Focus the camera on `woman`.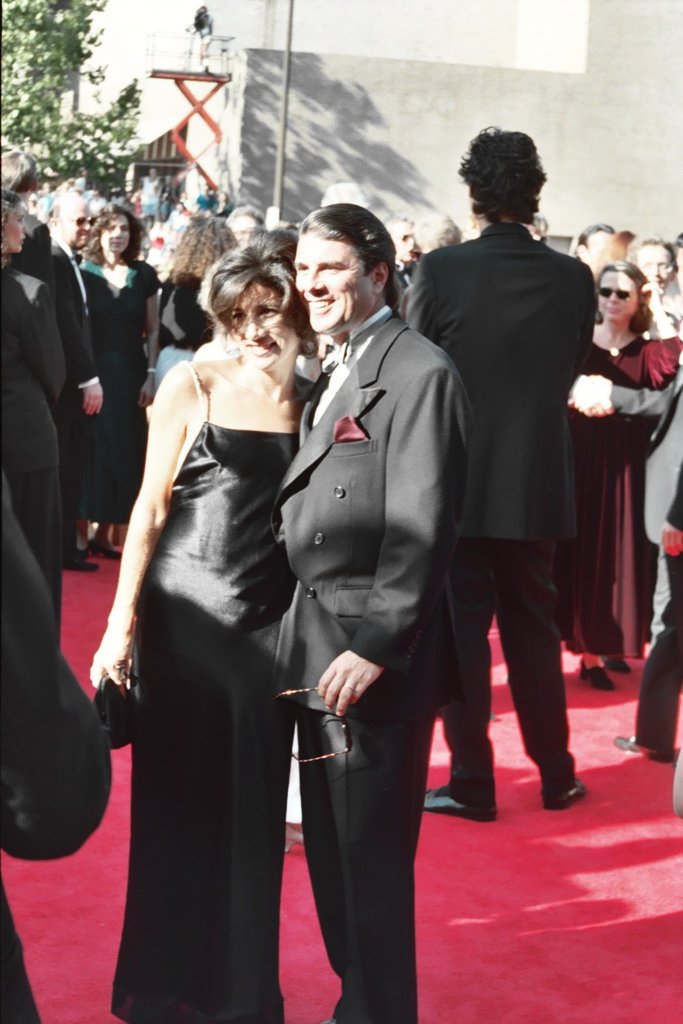
Focus region: bbox(0, 196, 61, 560).
